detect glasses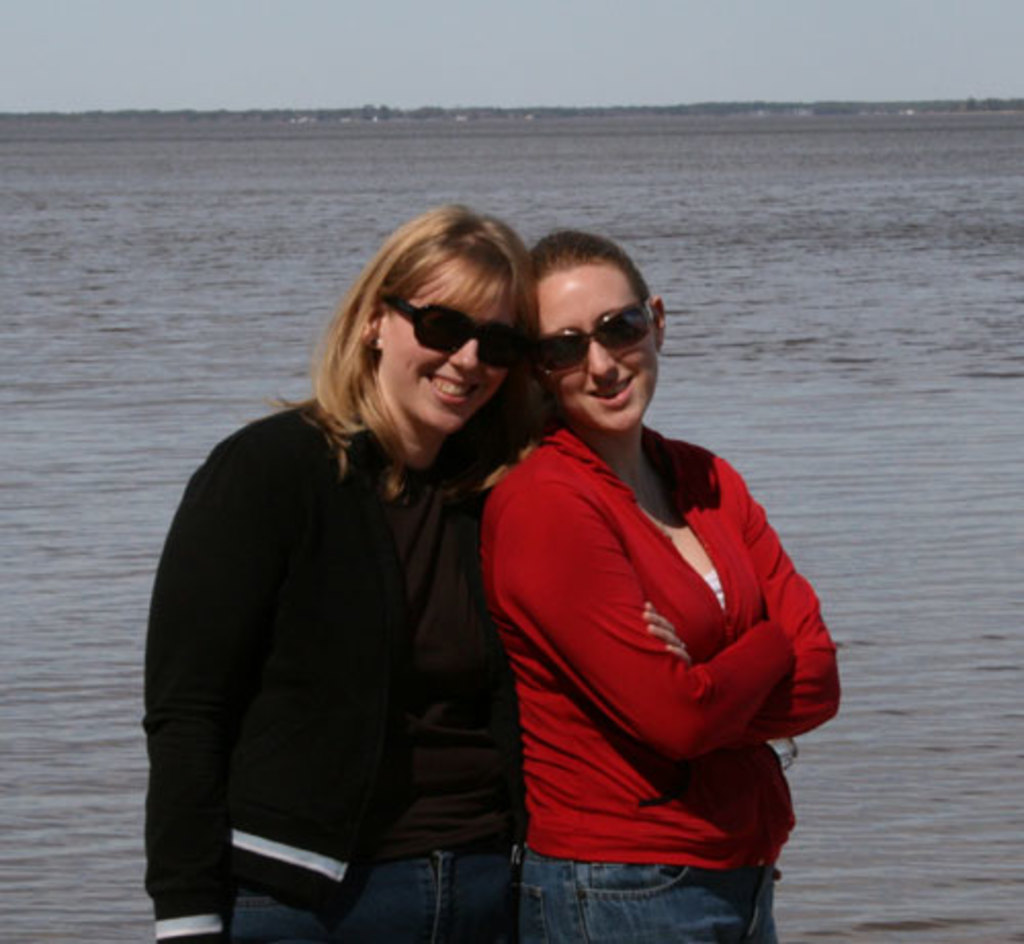
<bbox>528, 299, 655, 377</bbox>
